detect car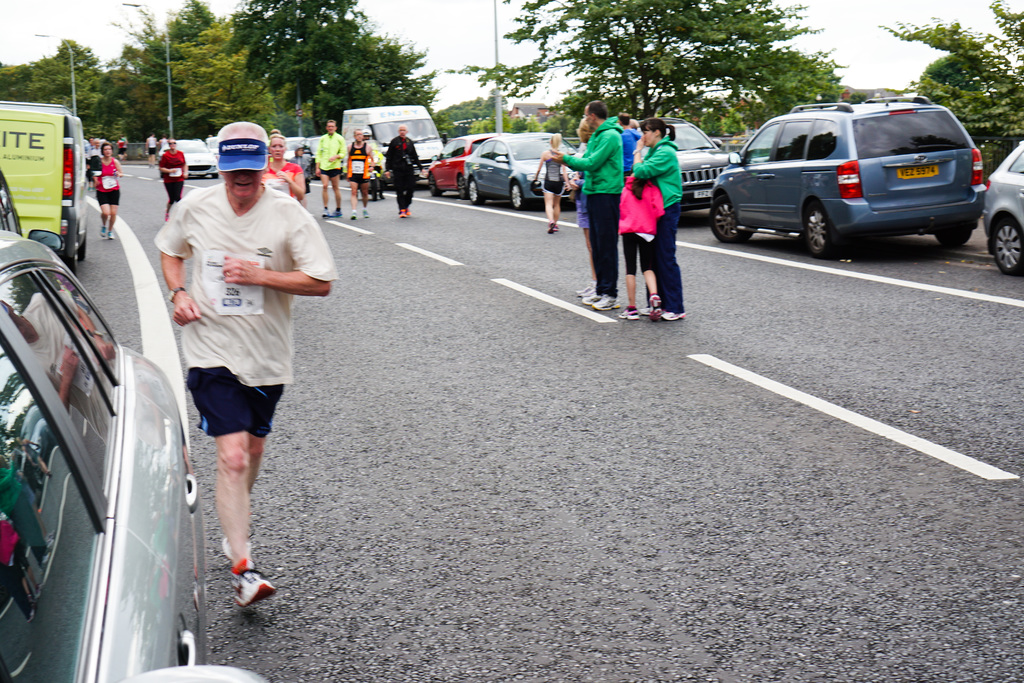
0,163,29,238
